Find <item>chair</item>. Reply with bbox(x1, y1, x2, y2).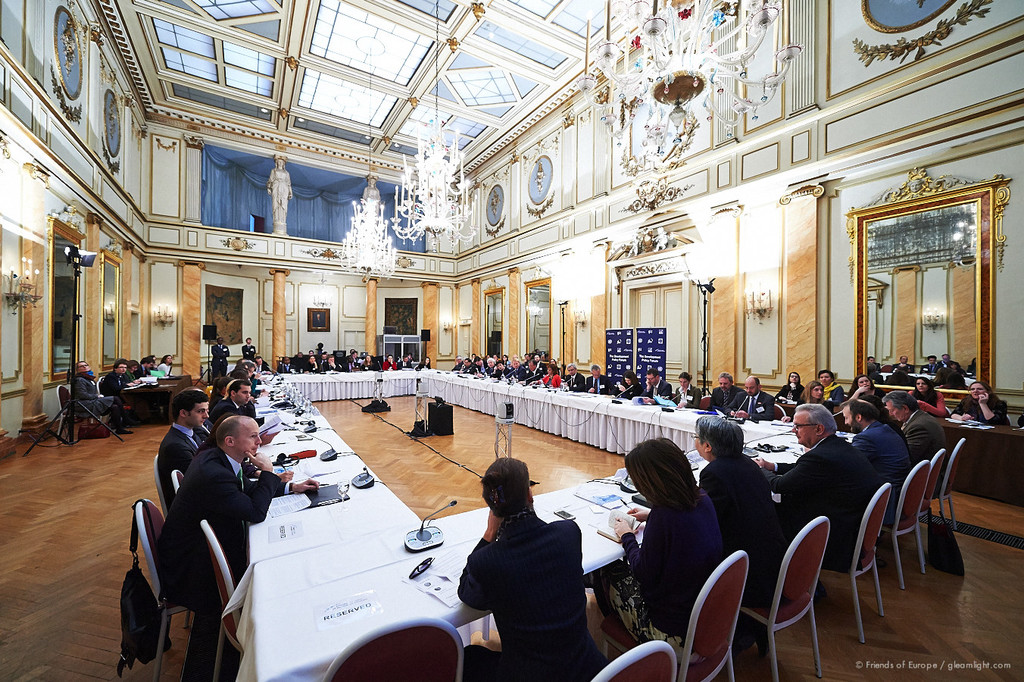
bbox(201, 518, 244, 681).
